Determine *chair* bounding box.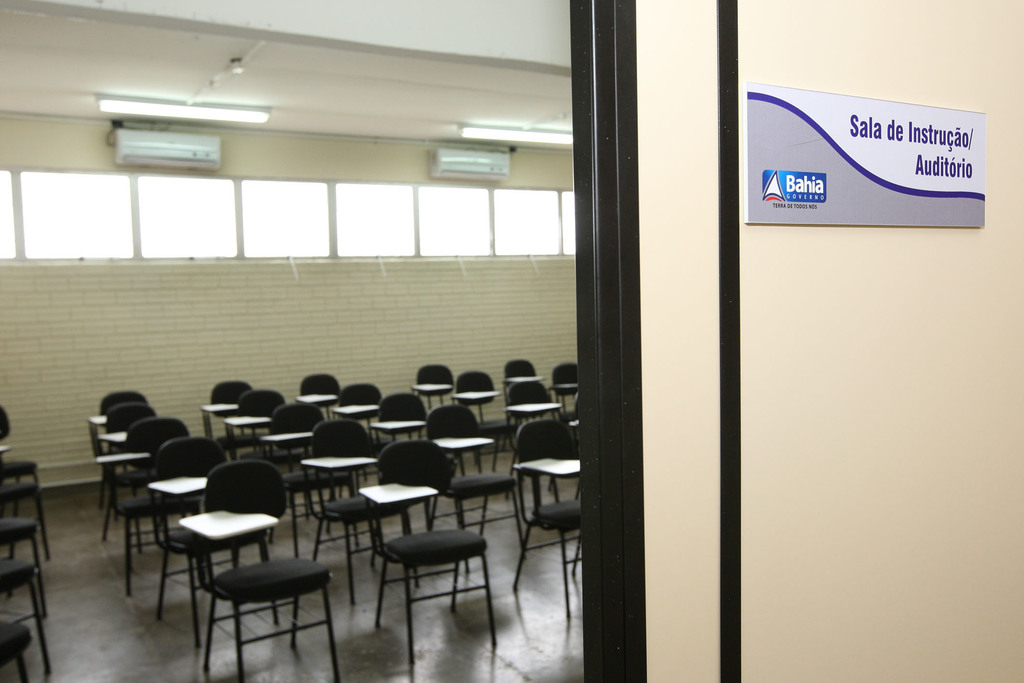
Determined: (456, 370, 499, 404).
